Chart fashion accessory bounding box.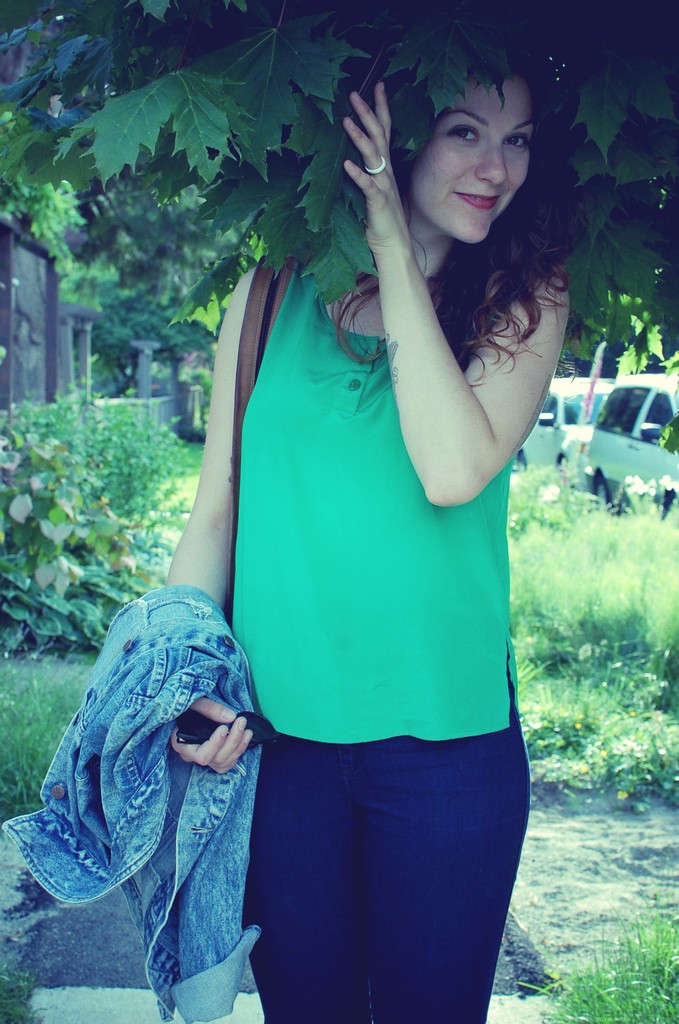
Charted: bbox=(361, 283, 381, 309).
